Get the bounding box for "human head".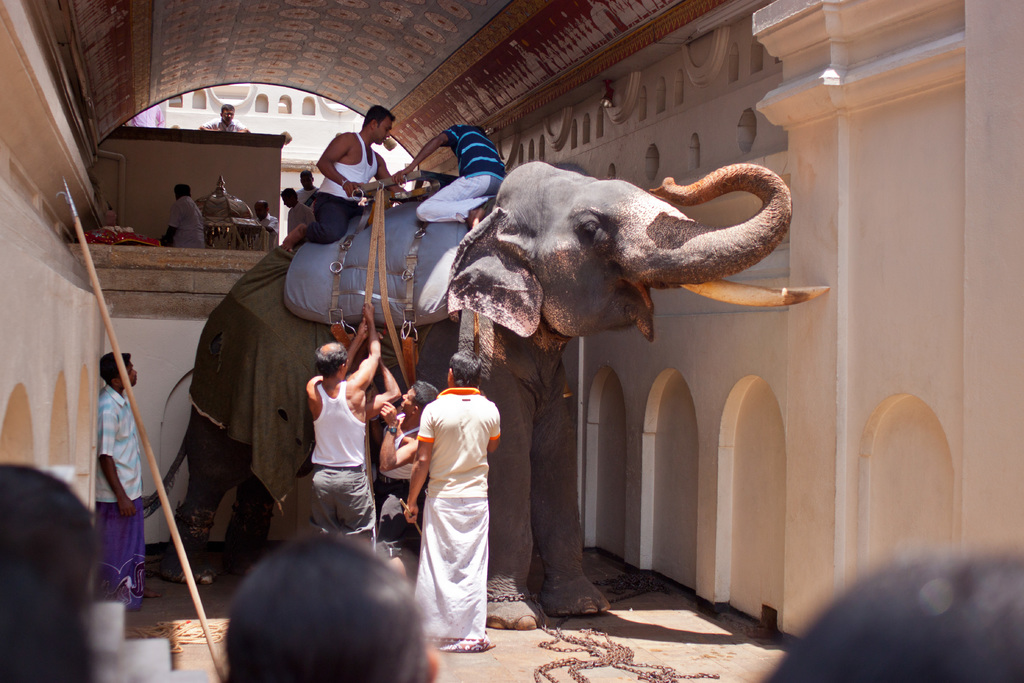
{"left": 447, "top": 350, "right": 483, "bottom": 389}.
